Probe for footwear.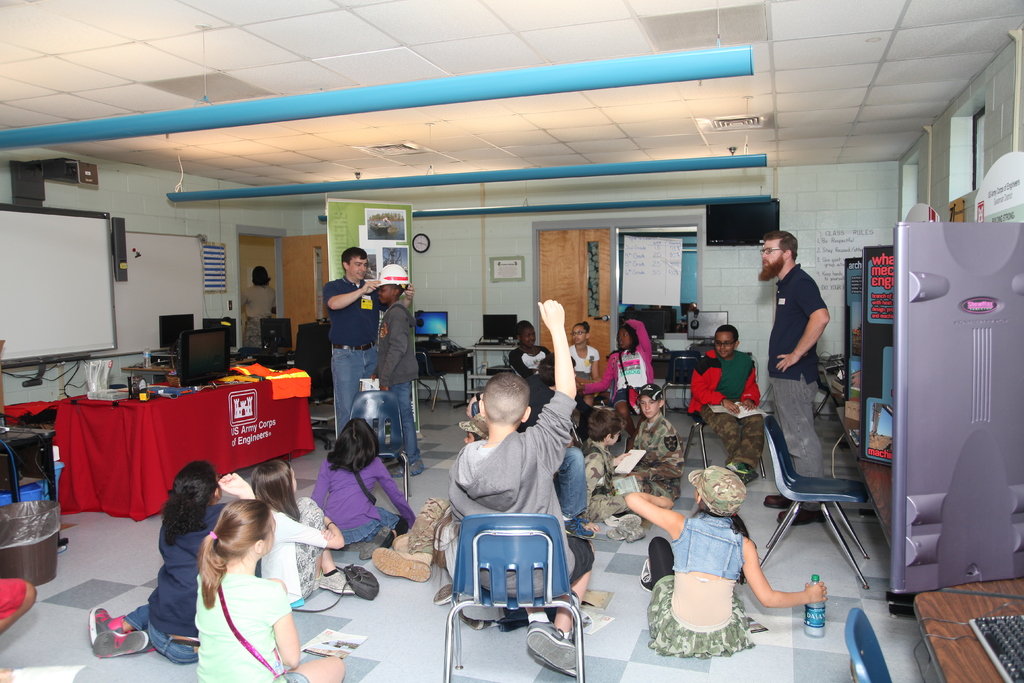
Probe result: box=[408, 454, 424, 475].
